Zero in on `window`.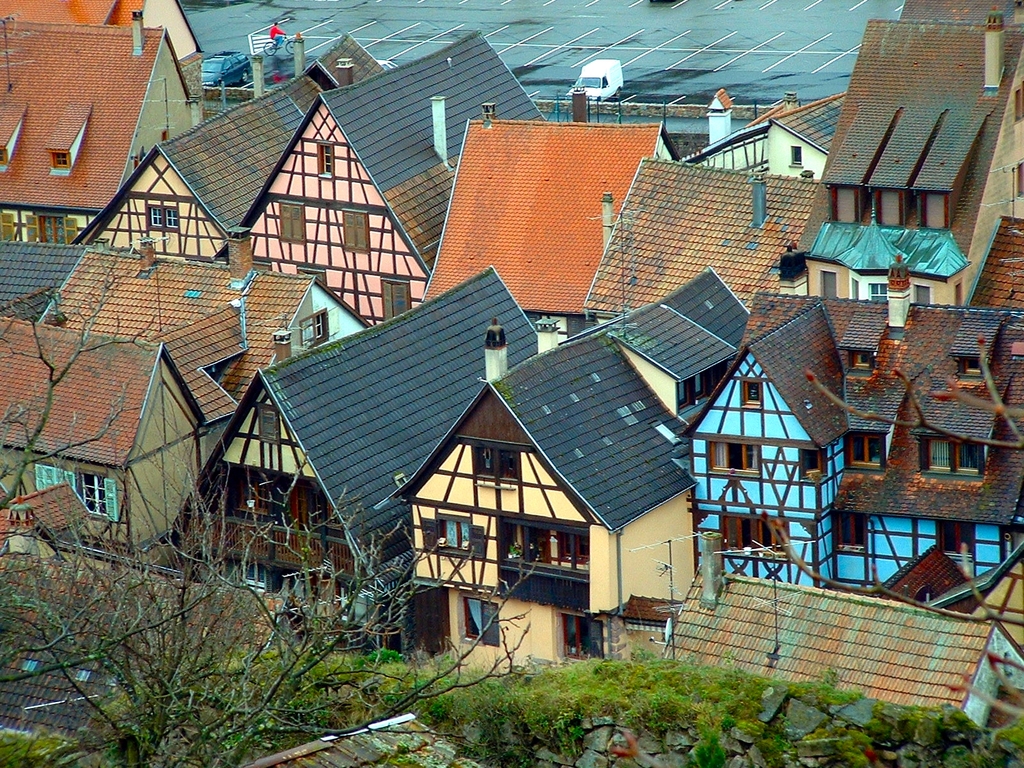
Zeroed in: box=[916, 284, 934, 300].
